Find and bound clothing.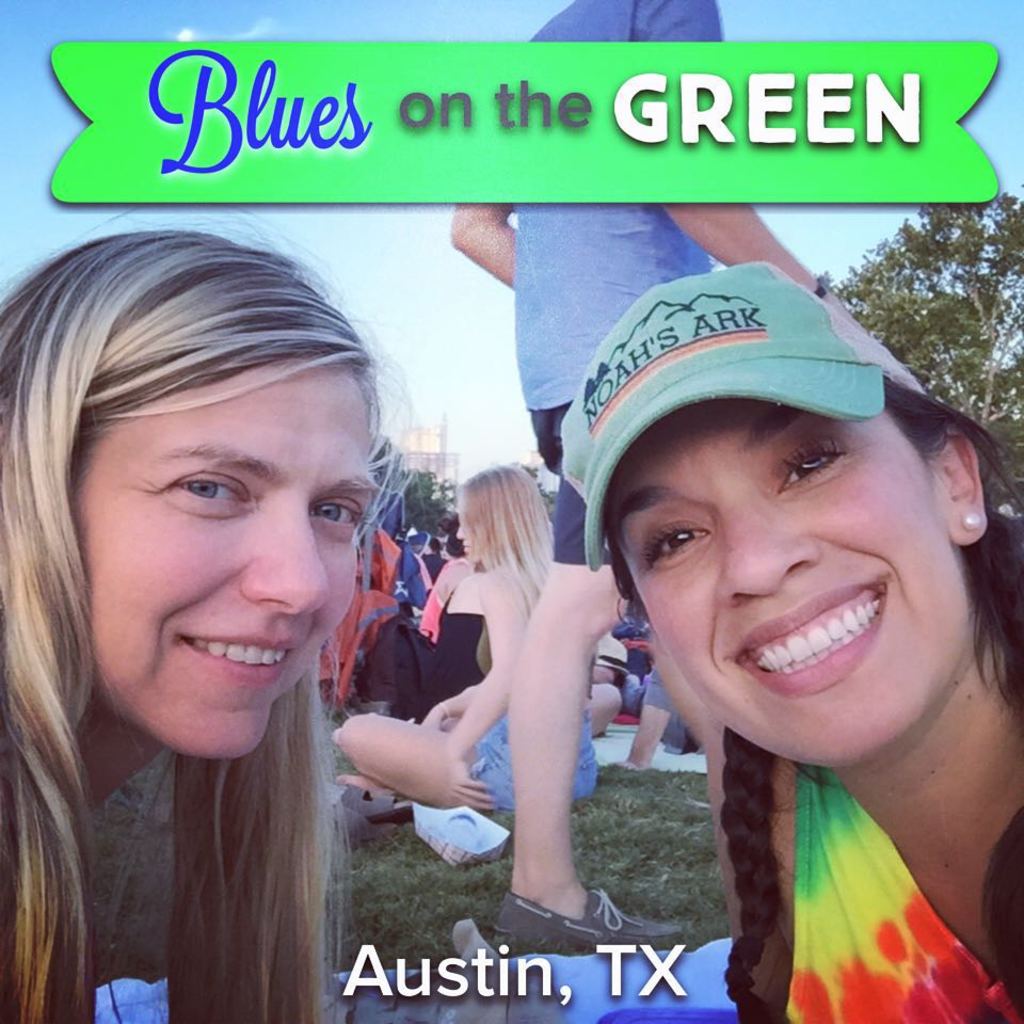
Bound: bbox(784, 764, 994, 1023).
